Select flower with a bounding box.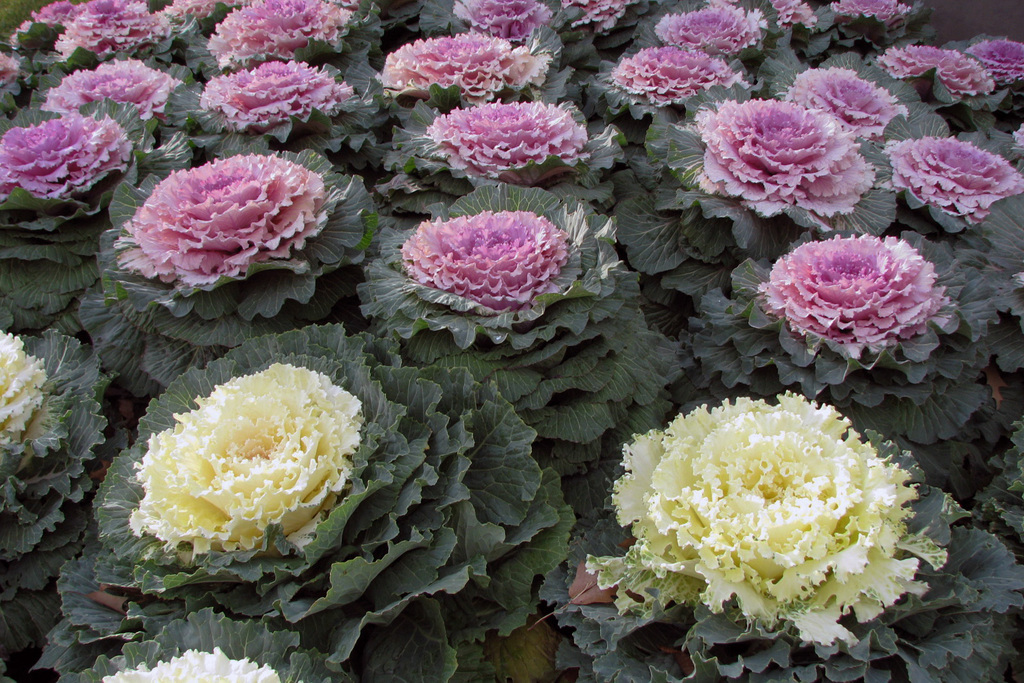
<bbox>691, 89, 878, 236</bbox>.
